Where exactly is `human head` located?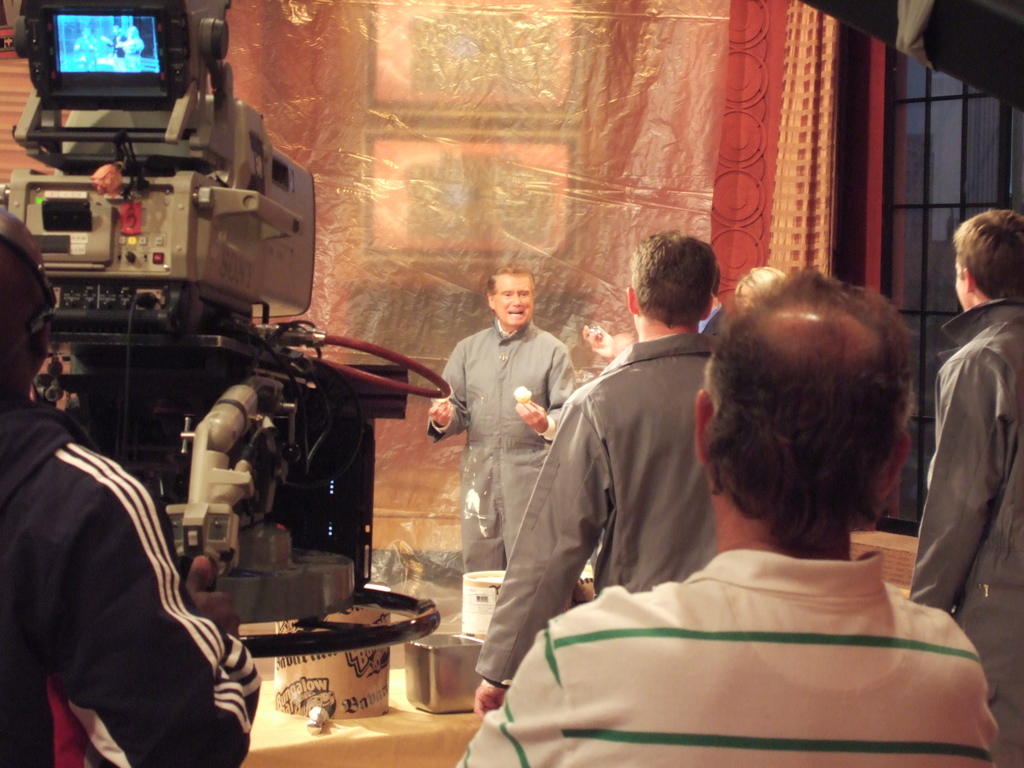
Its bounding box is [699, 265, 929, 559].
